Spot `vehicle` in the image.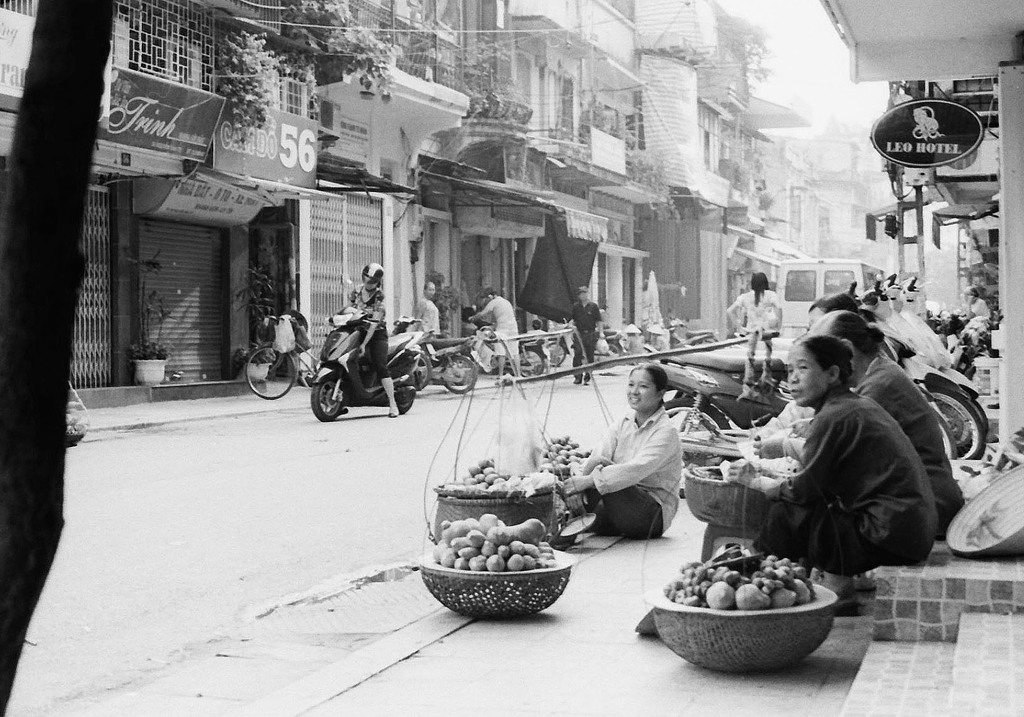
`vehicle` found at bbox=(548, 315, 568, 369).
